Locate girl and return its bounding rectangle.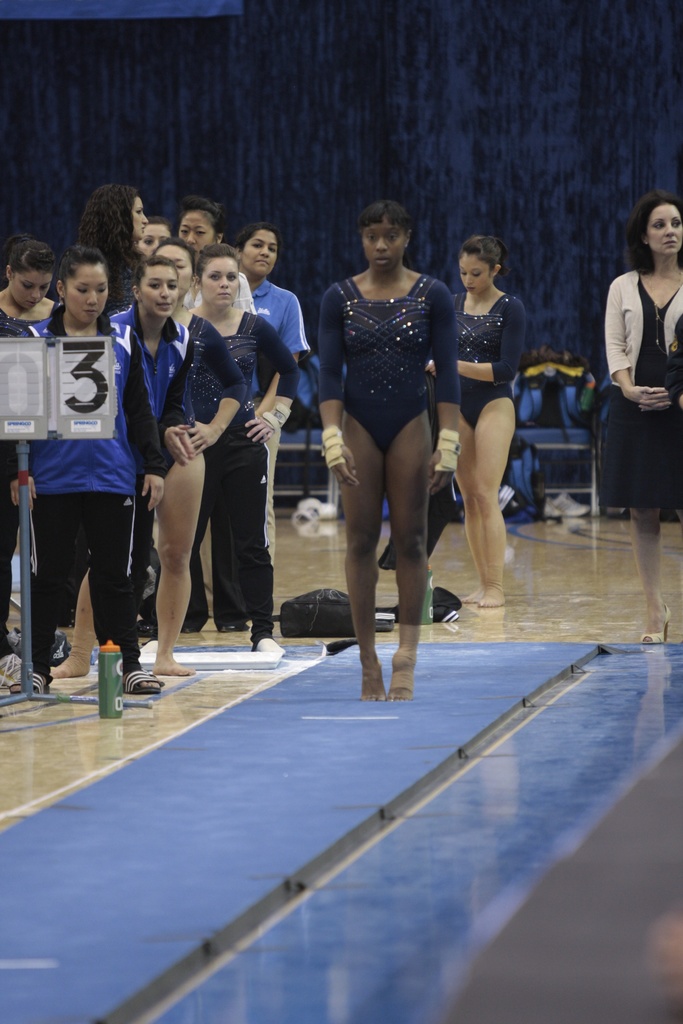
region(191, 253, 297, 657).
